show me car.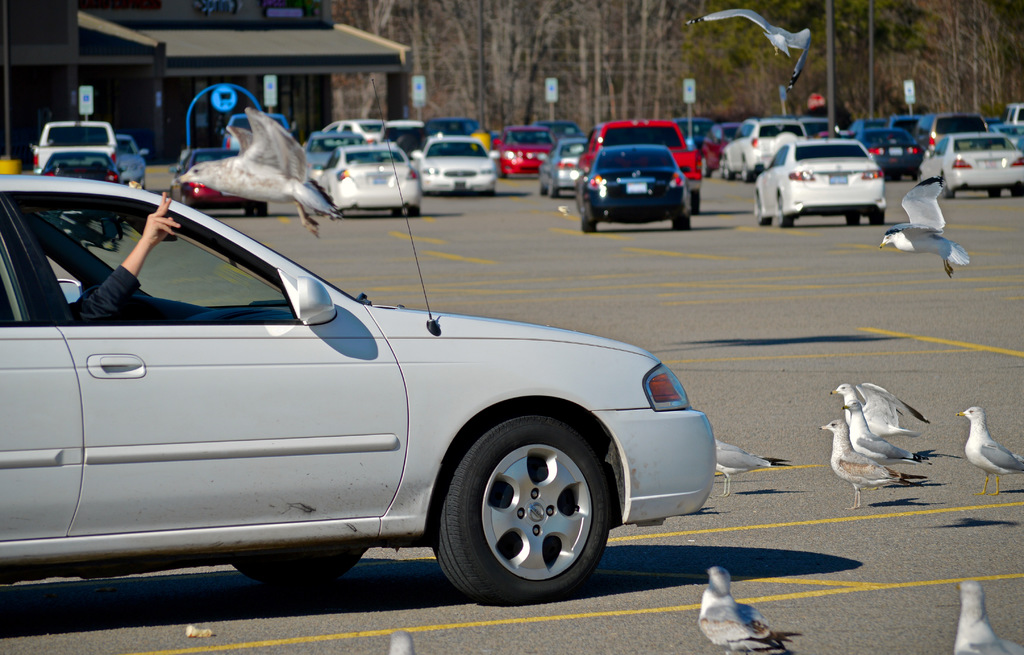
car is here: (x1=912, y1=128, x2=1023, y2=201).
